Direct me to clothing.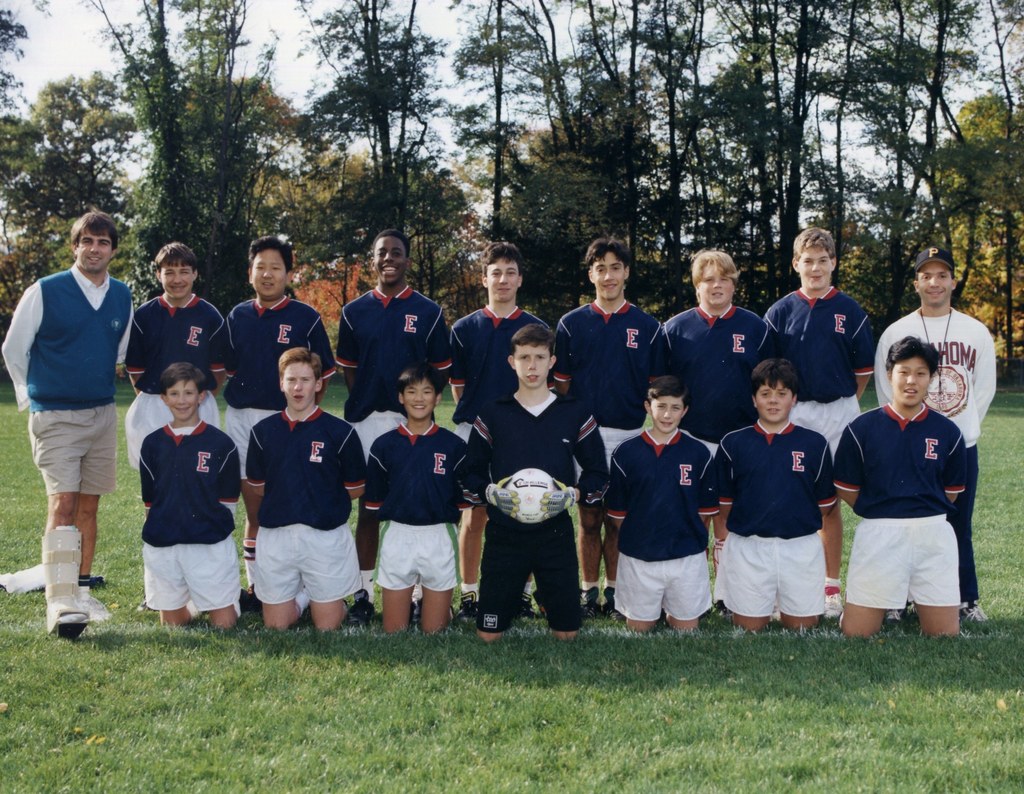
Direction: crop(477, 527, 579, 624).
